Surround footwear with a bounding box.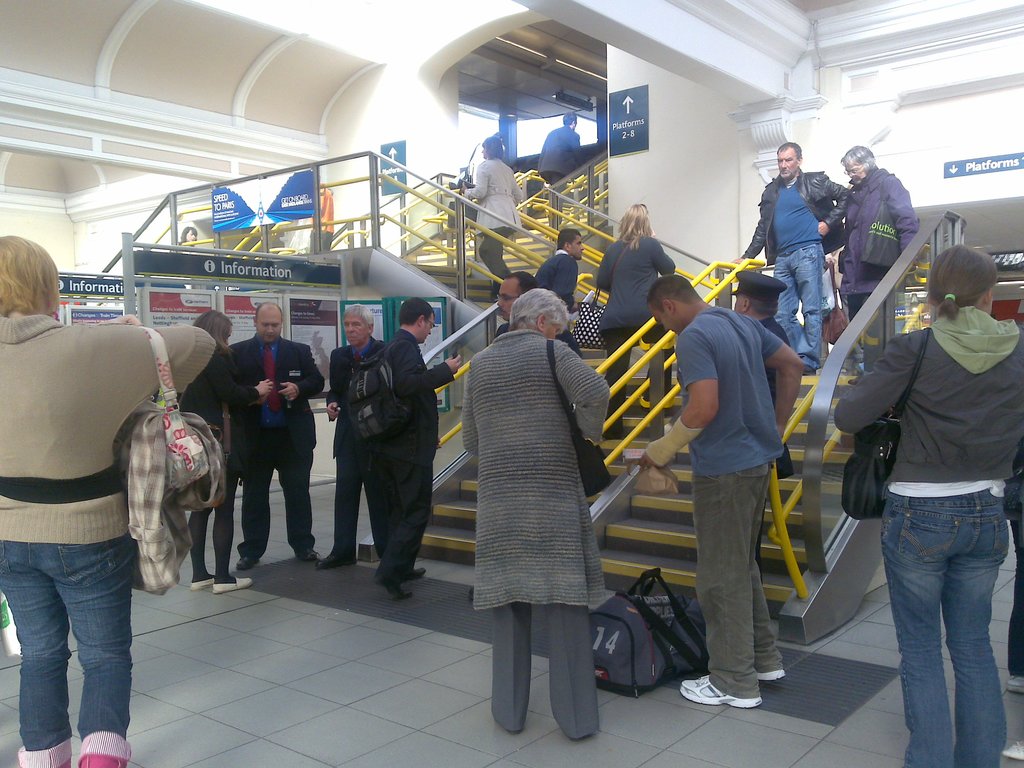
236/556/264/572.
